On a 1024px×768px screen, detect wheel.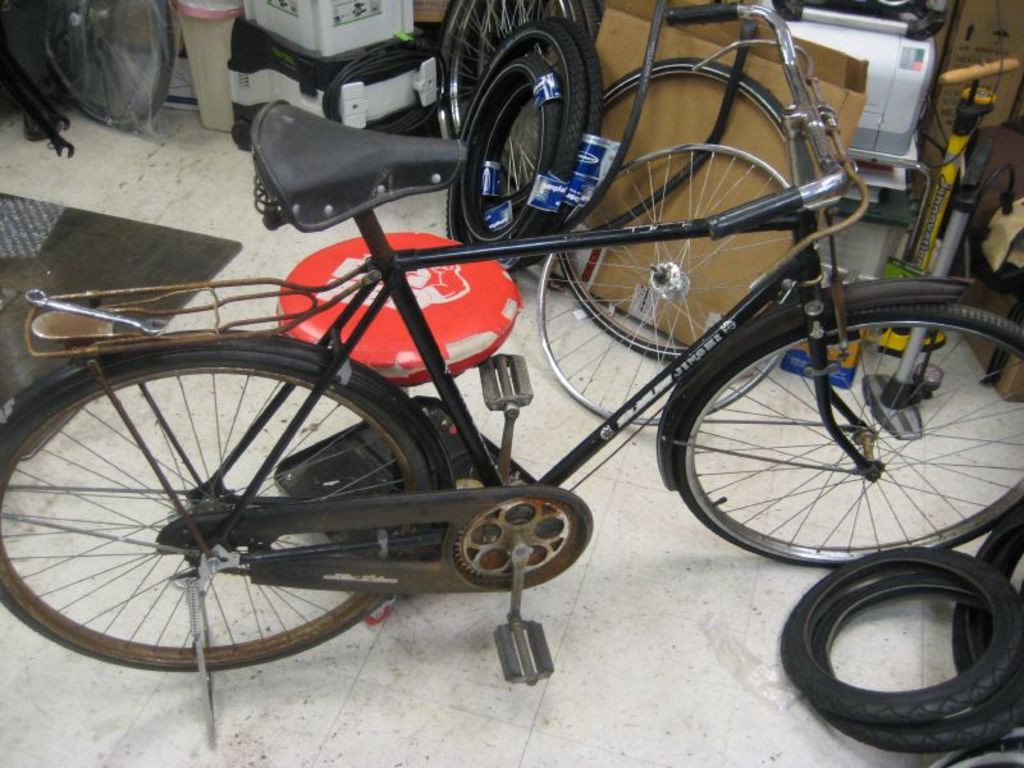
select_region(535, 141, 803, 428).
